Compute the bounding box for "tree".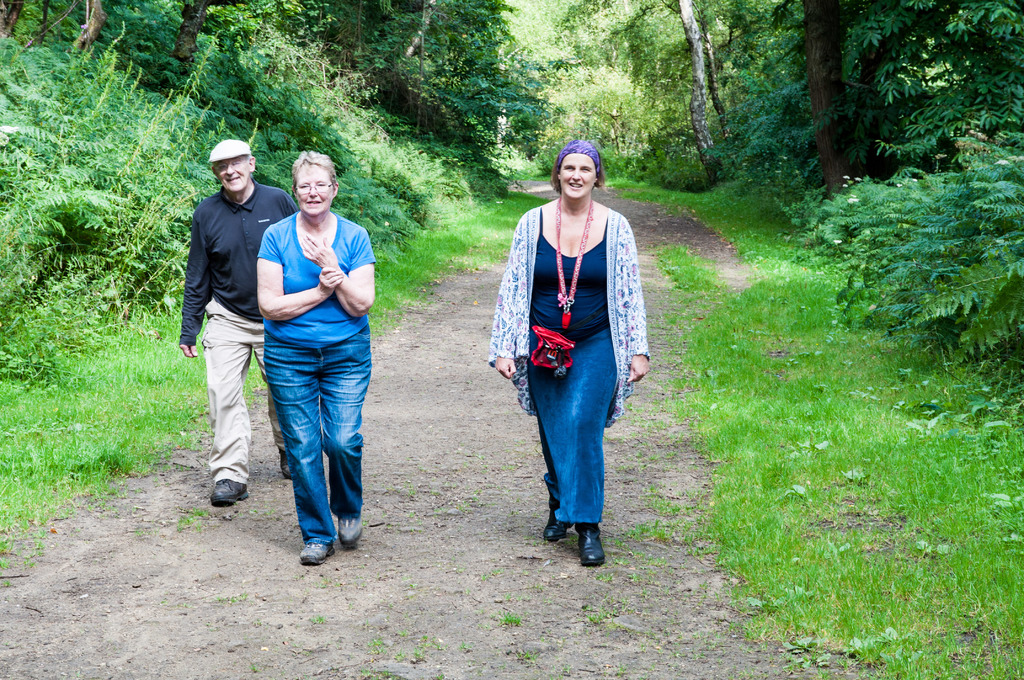
bbox=[771, 0, 842, 198].
